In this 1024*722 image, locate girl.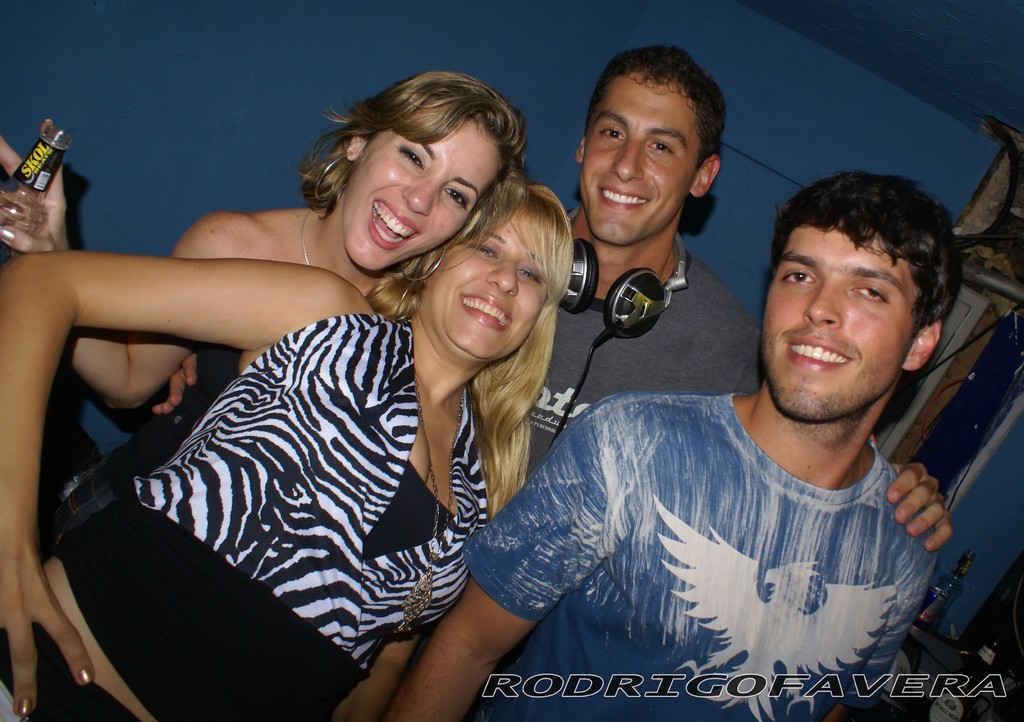
Bounding box: box(6, 179, 573, 716).
